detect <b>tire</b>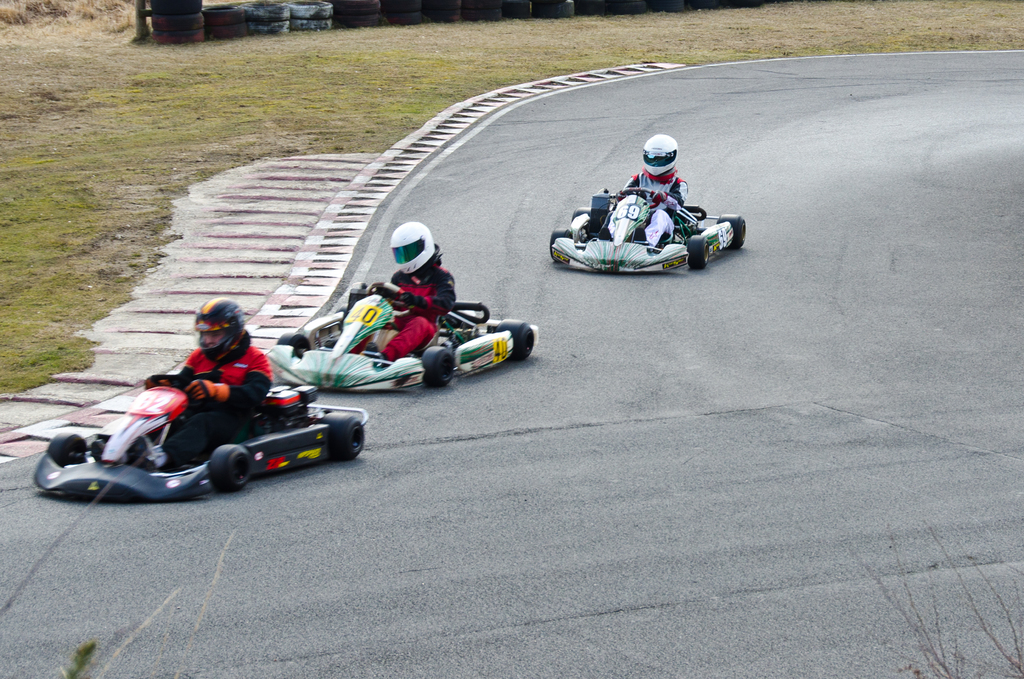
42/432/90/466
